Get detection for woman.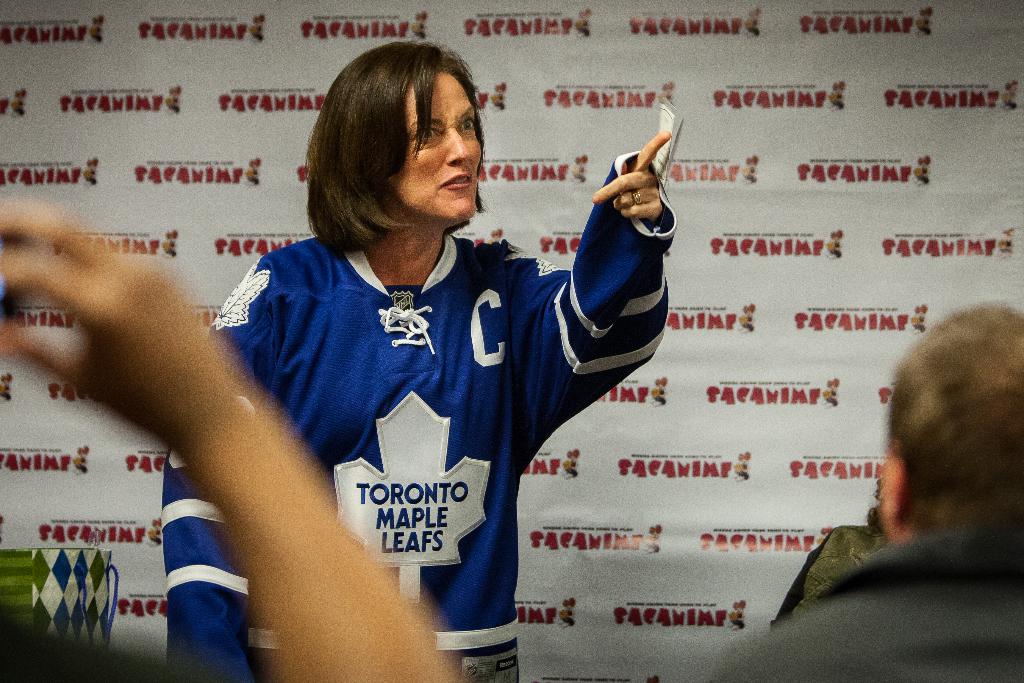
Detection: [163, 37, 678, 682].
